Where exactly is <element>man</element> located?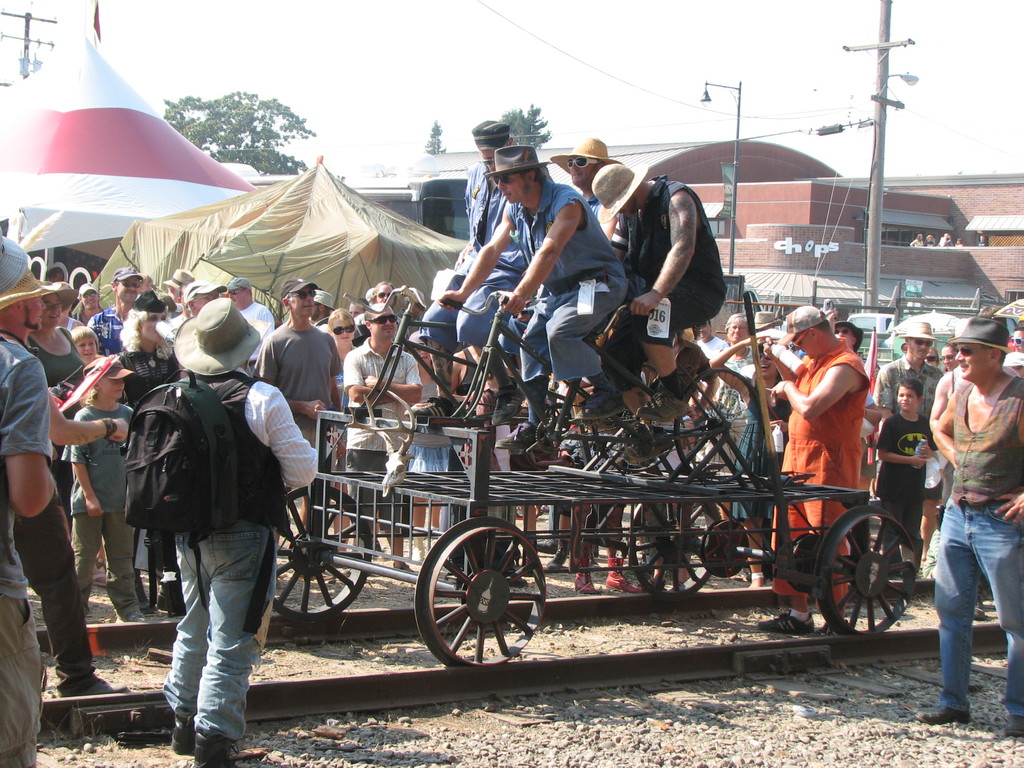
Its bounding box is bbox(0, 265, 129, 700).
